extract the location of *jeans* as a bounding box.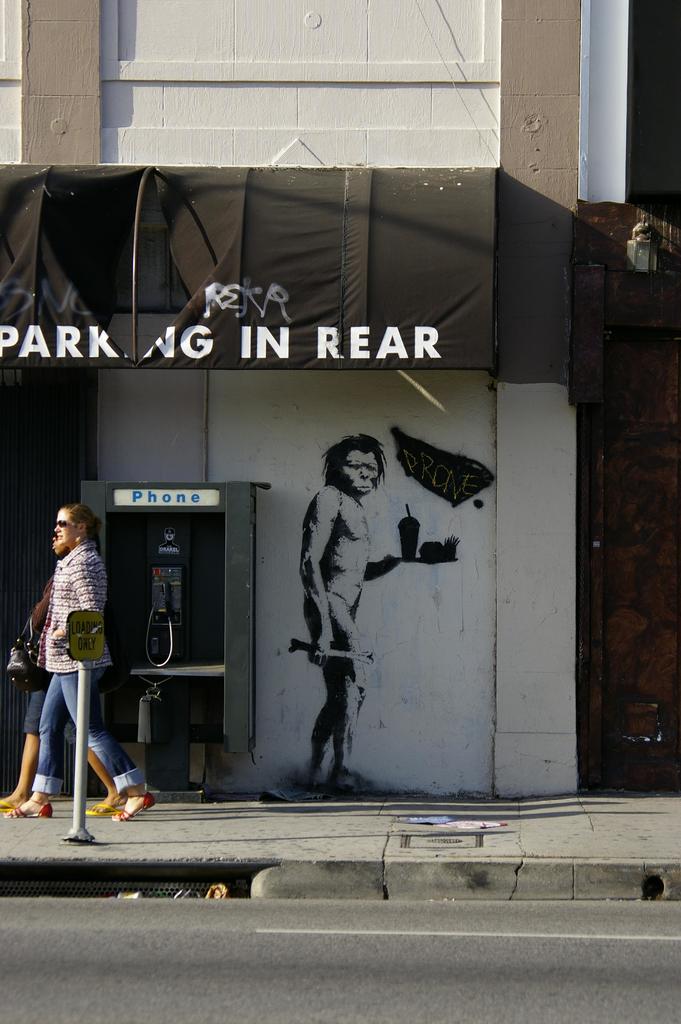
bbox=(28, 664, 151, 788).
